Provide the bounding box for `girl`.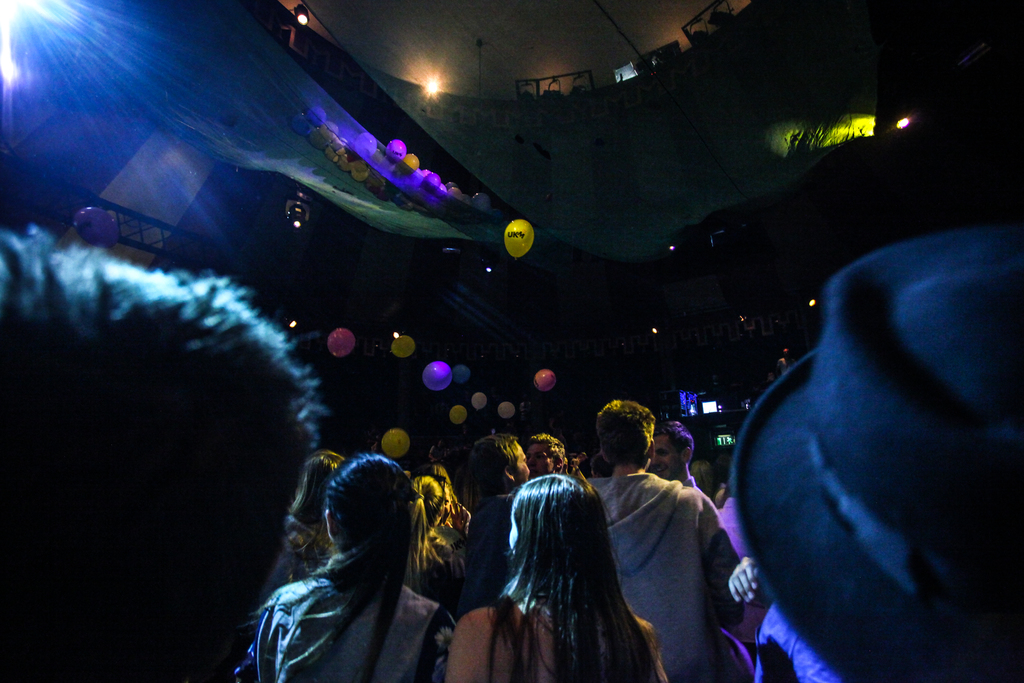
[235, 456, 461, 682].
